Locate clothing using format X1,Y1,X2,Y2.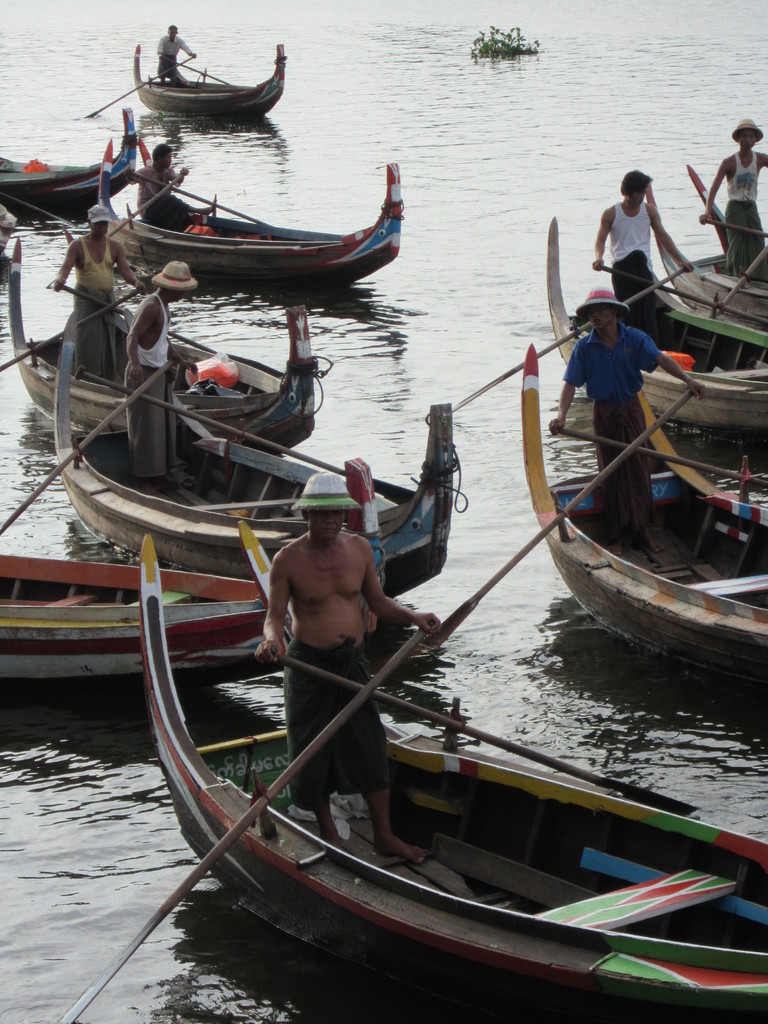
122,295,177,481.
